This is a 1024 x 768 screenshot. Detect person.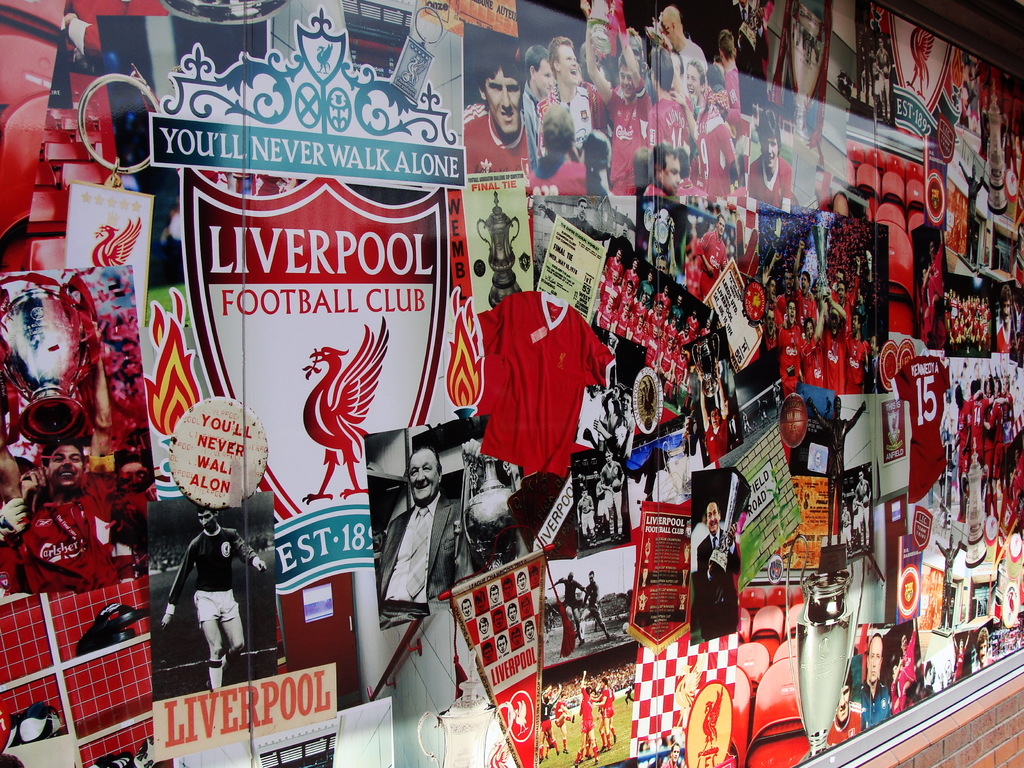
pyautogui.locateOnScreen(692, 214, 733, 296).
